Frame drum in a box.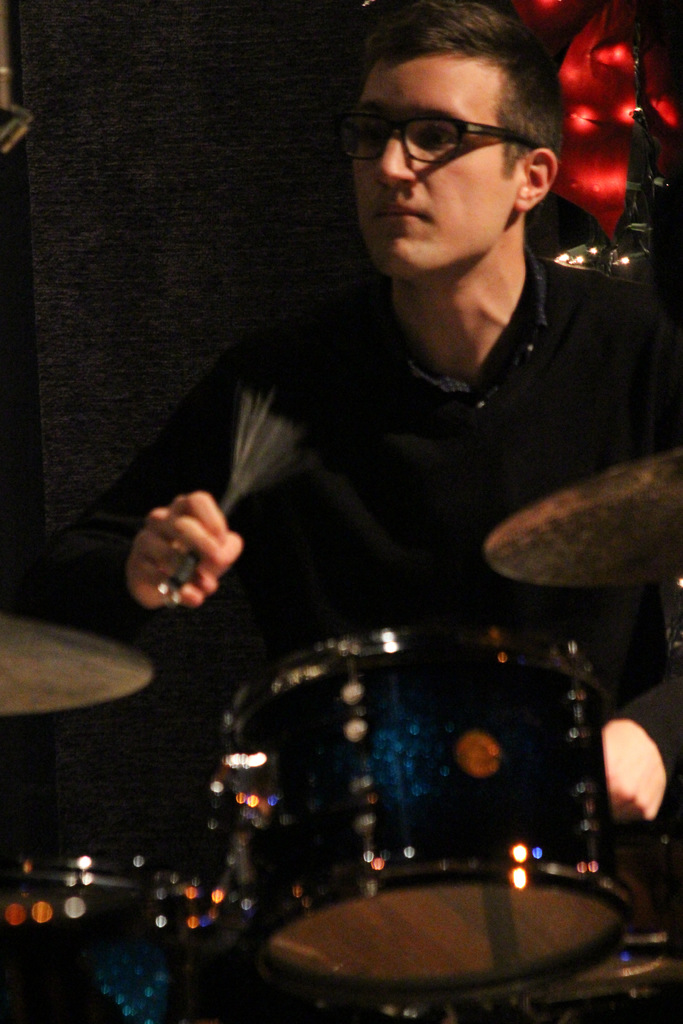
BBox(379, 936, 682, 1023).
